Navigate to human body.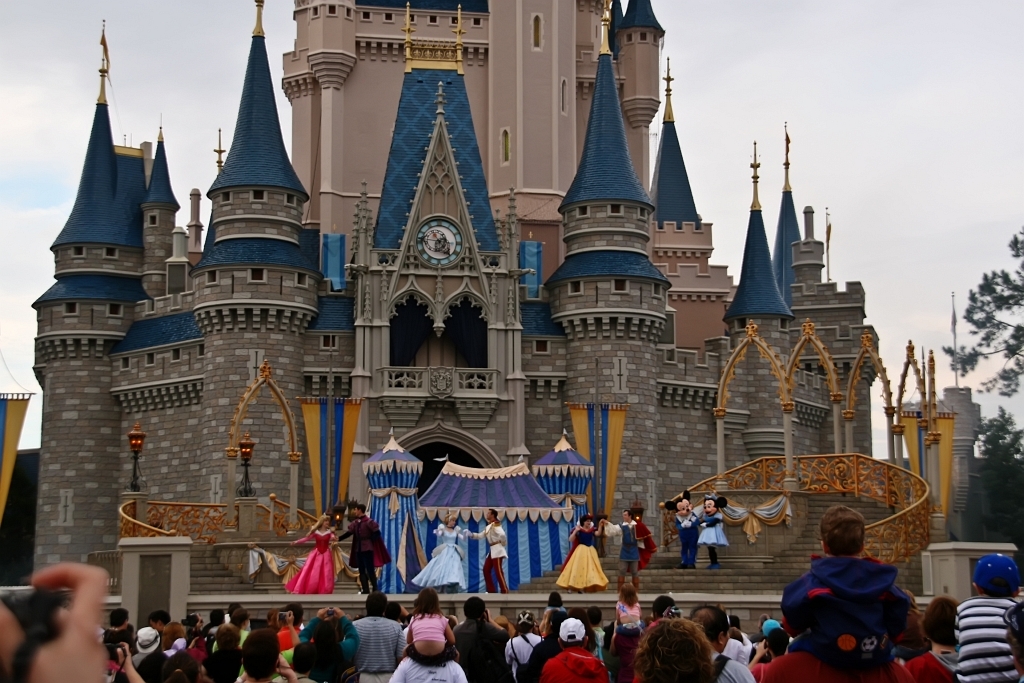
Navigation target: (left=288, top=528, right=336, bottom=592).
